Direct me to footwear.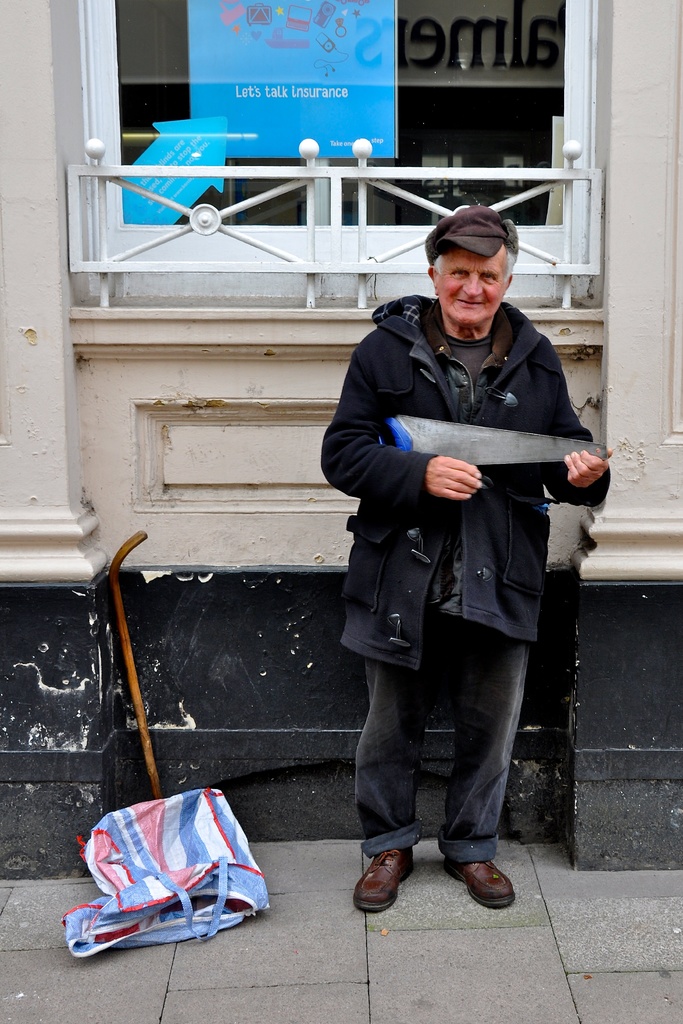
Direction: rect(442, 856, 513, 910).
